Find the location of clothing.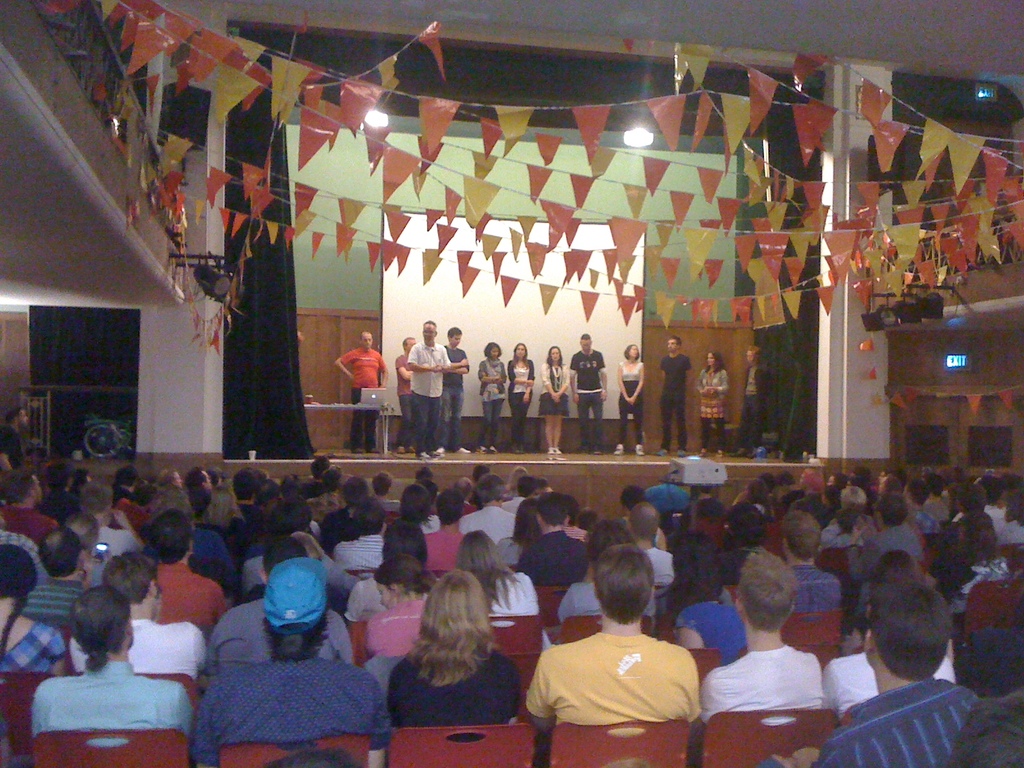
Location: region(982, 500, 1005, 537).
